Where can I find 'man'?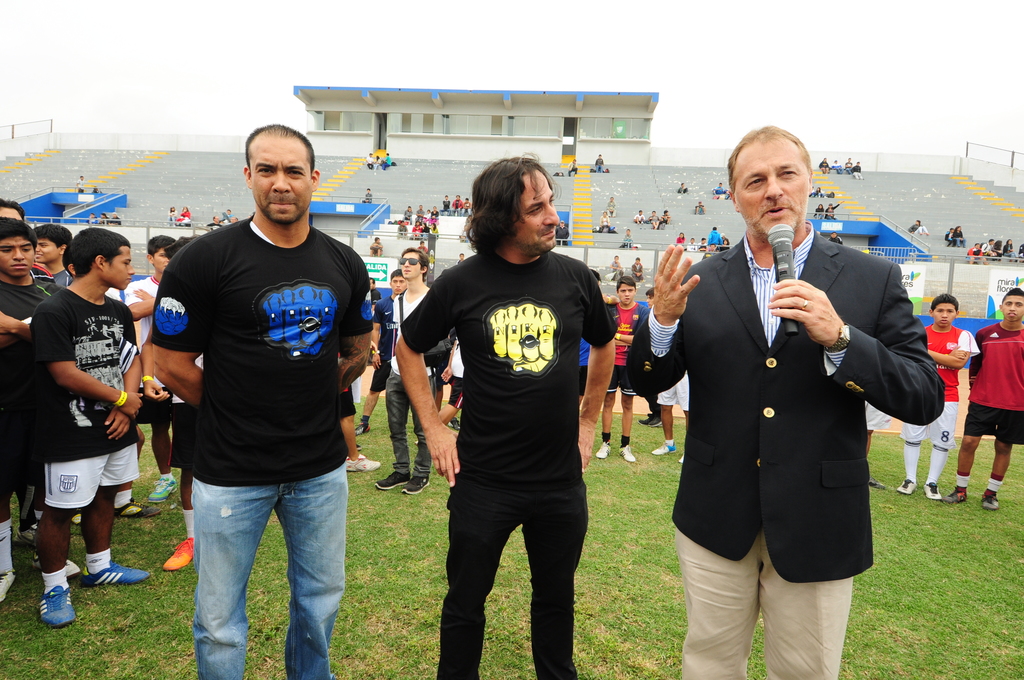
You can find it at {"x1": 627, "y1": 125, "x2": 947, "y2": 679}.
